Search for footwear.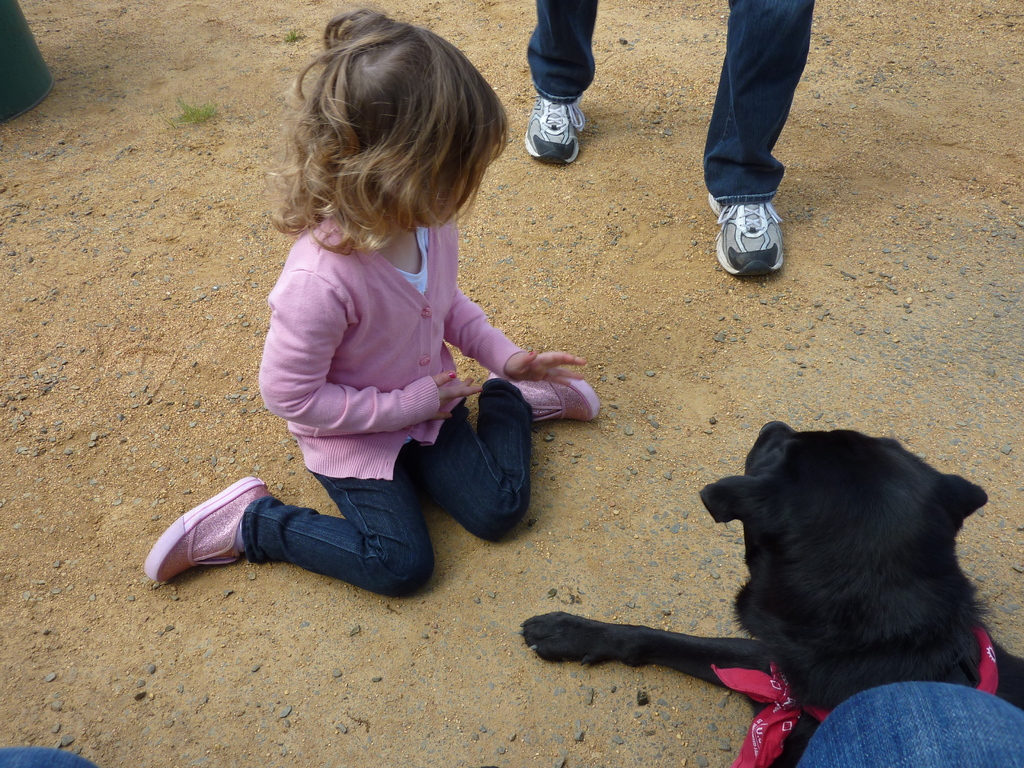
Found at region(489, 371, 598, 424).
